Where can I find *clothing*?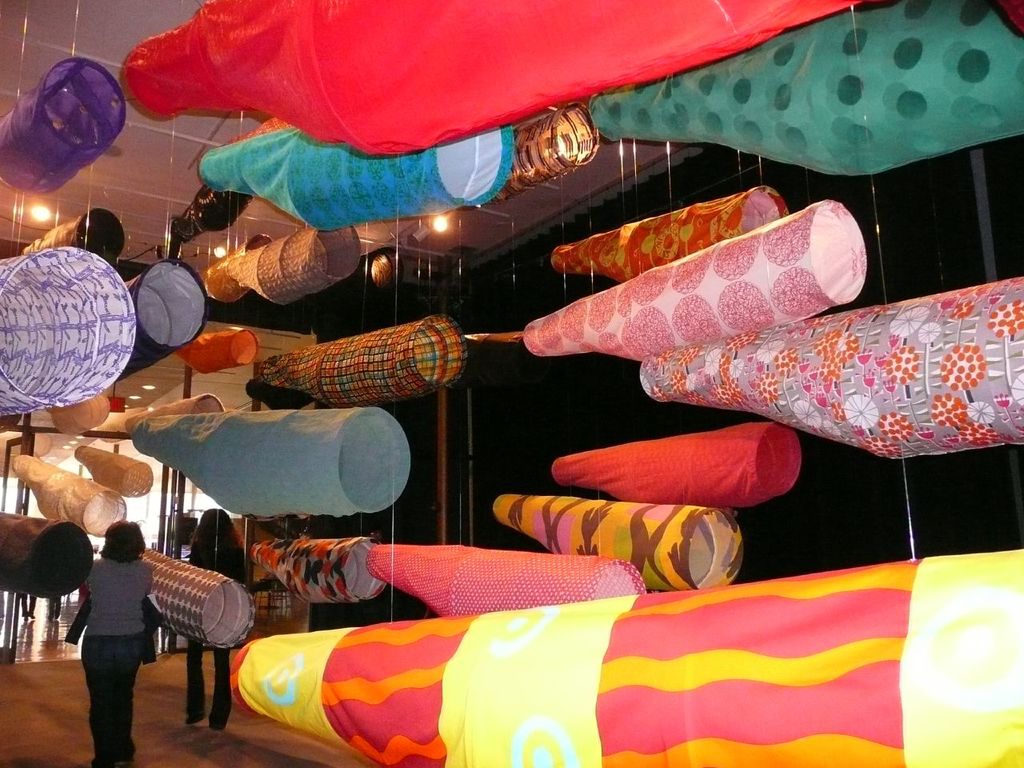
You can find it at left=186, top=535, right=250, bottom=731.
